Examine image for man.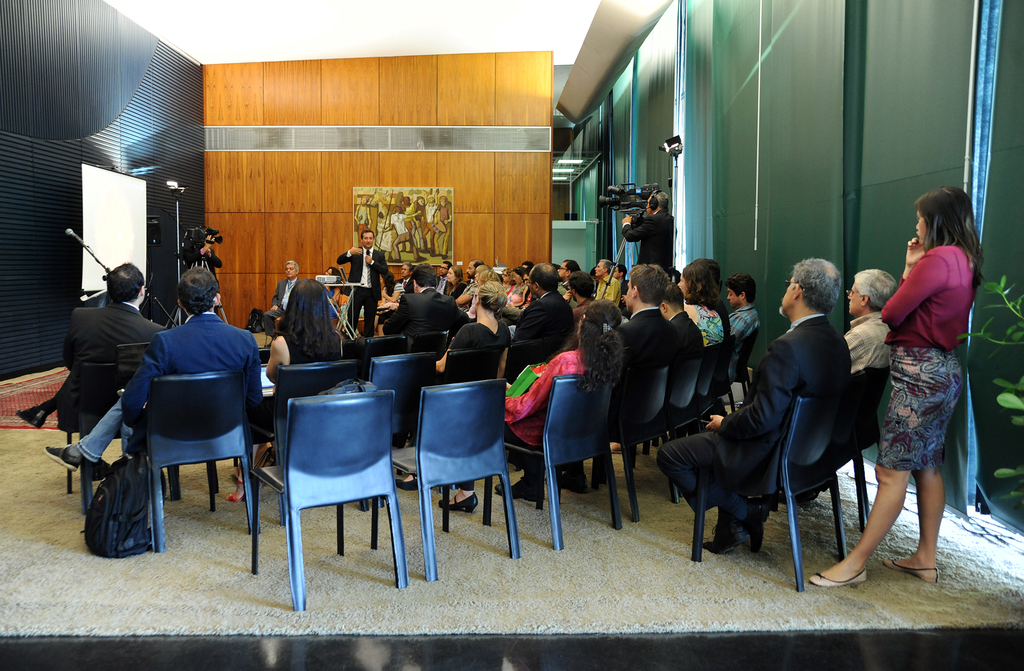
Examination result: x1=397, y1=264, x2=415, y2=293.
